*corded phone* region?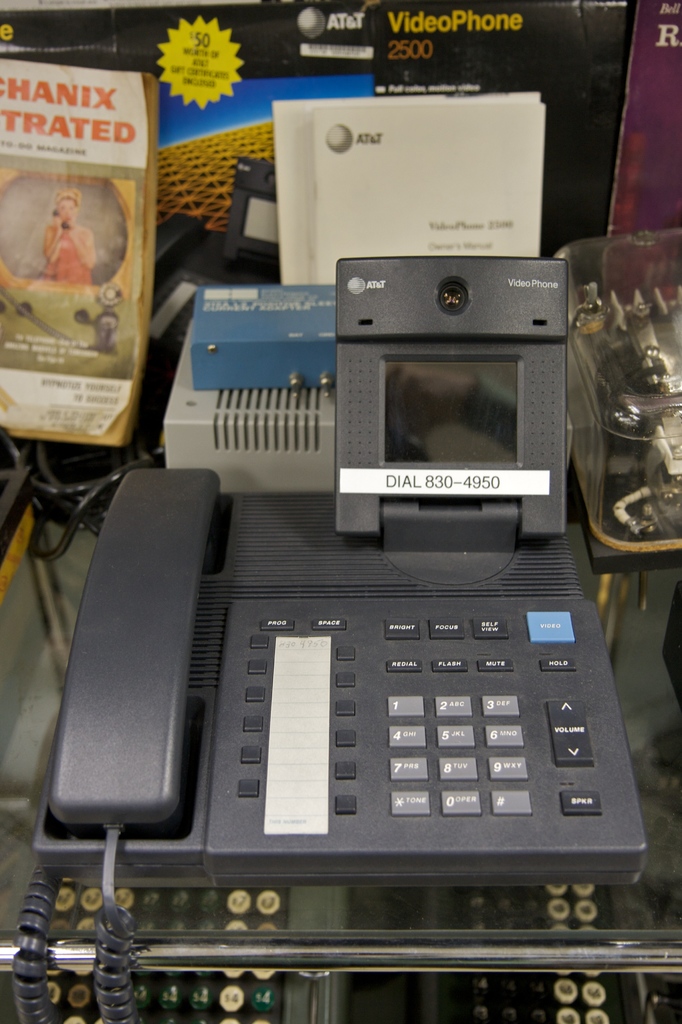
detection(11, 258, 638, 1023)
